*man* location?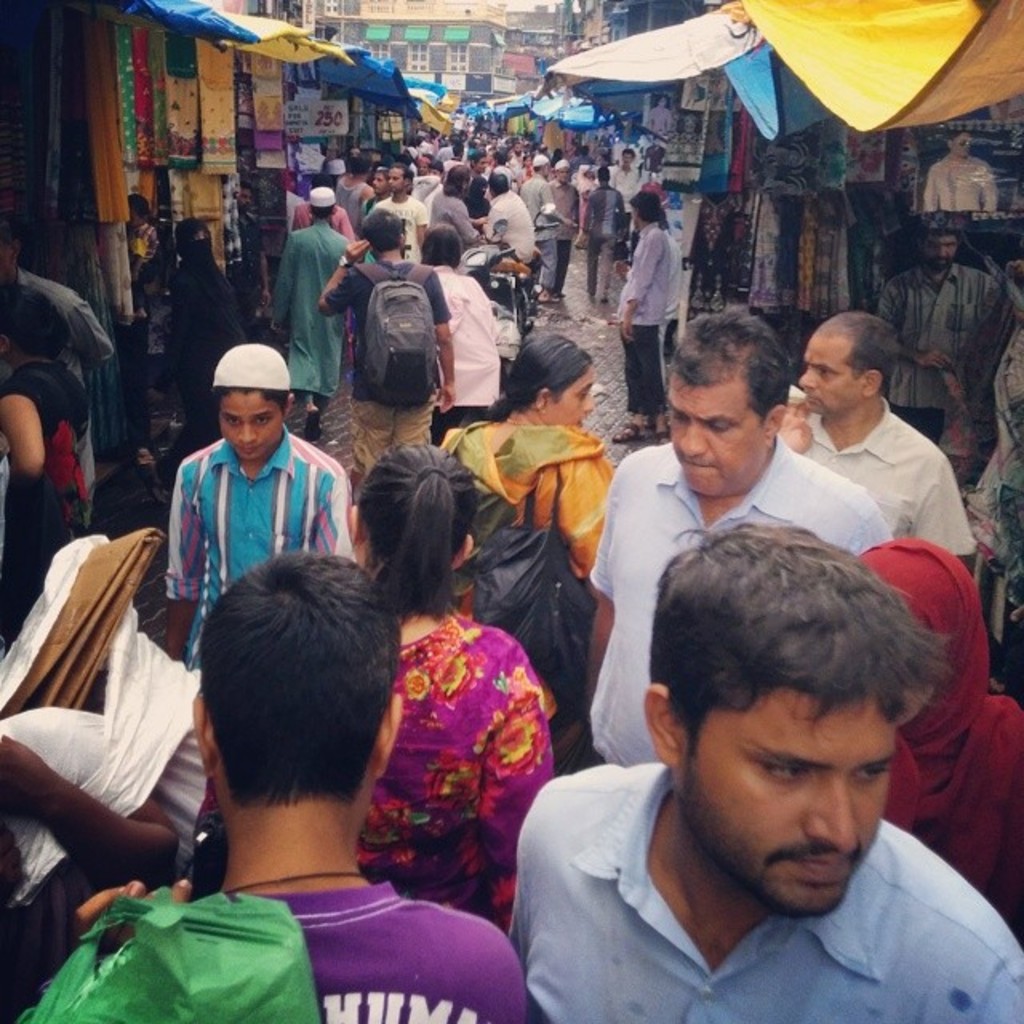
378/165/421/256
